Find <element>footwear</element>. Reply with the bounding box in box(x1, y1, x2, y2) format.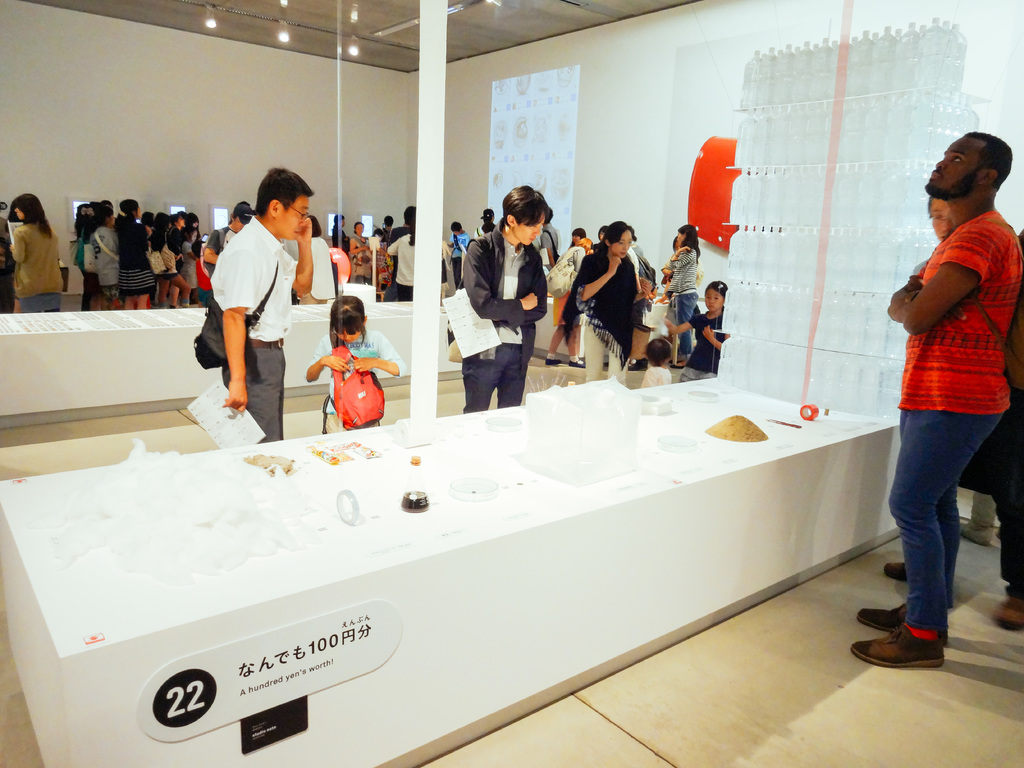
box(877, 558, 910, 585).
